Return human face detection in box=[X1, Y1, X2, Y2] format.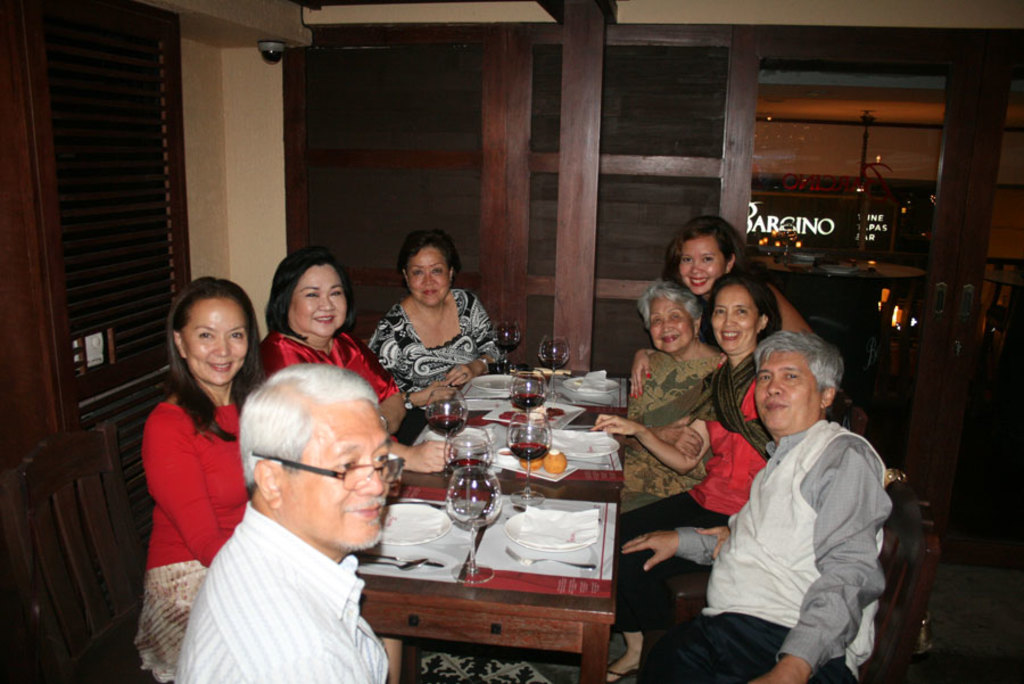
box=[754, 353, 821, 430].
